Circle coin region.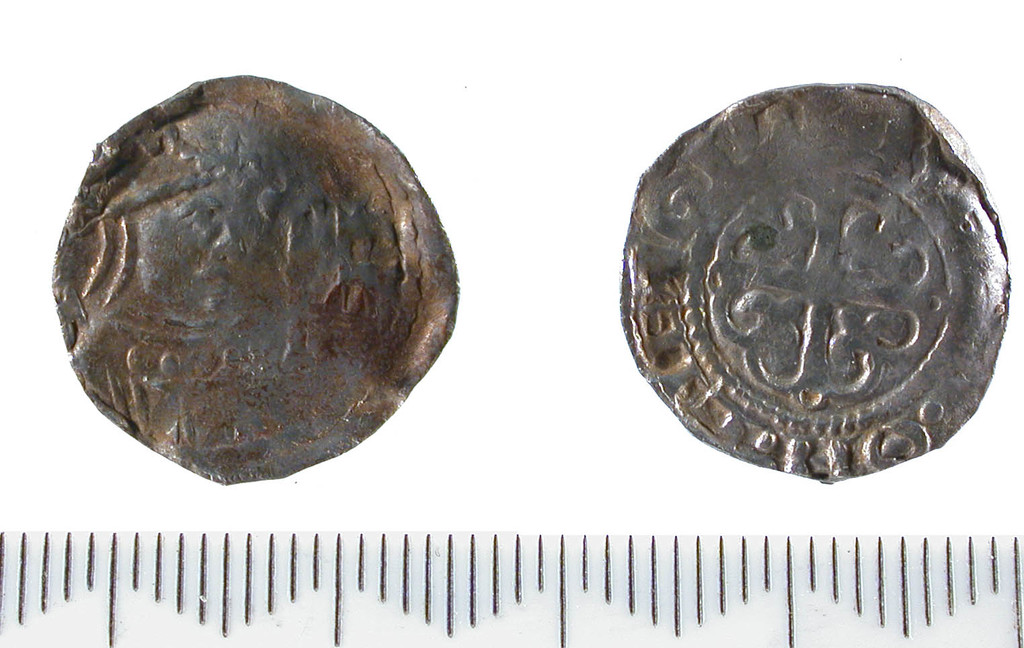
Region: pyautogui.locateOnScreen(52, 69, 465, 485).
